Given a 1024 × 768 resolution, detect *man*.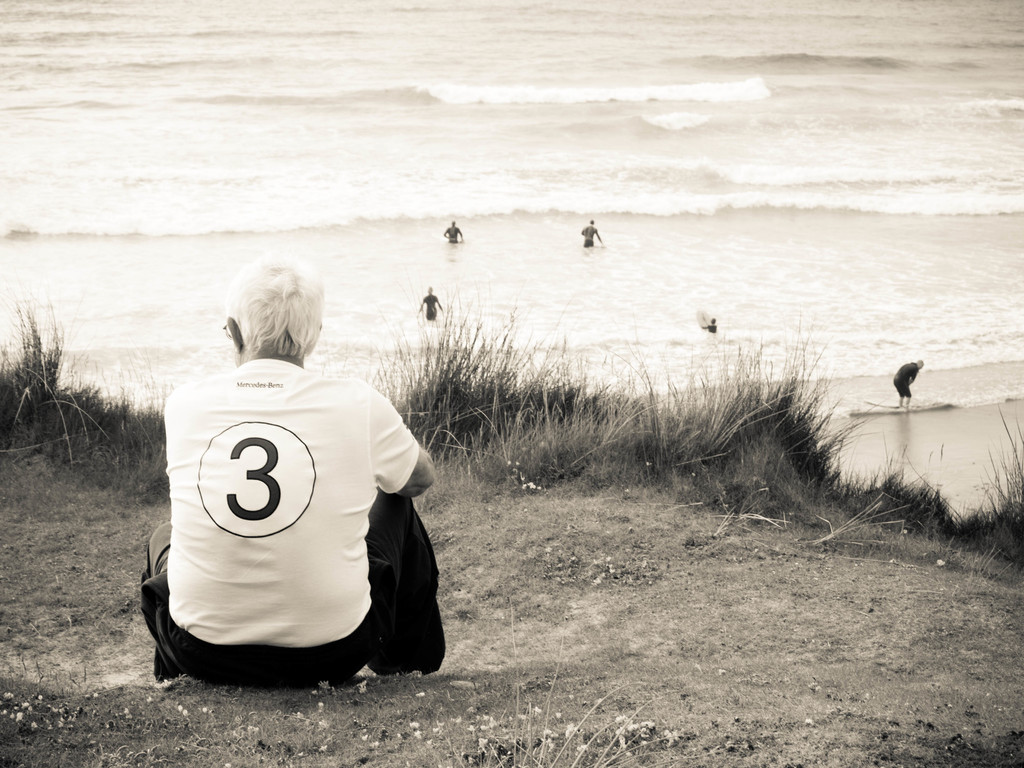
box(440, 216, 467, 248).
